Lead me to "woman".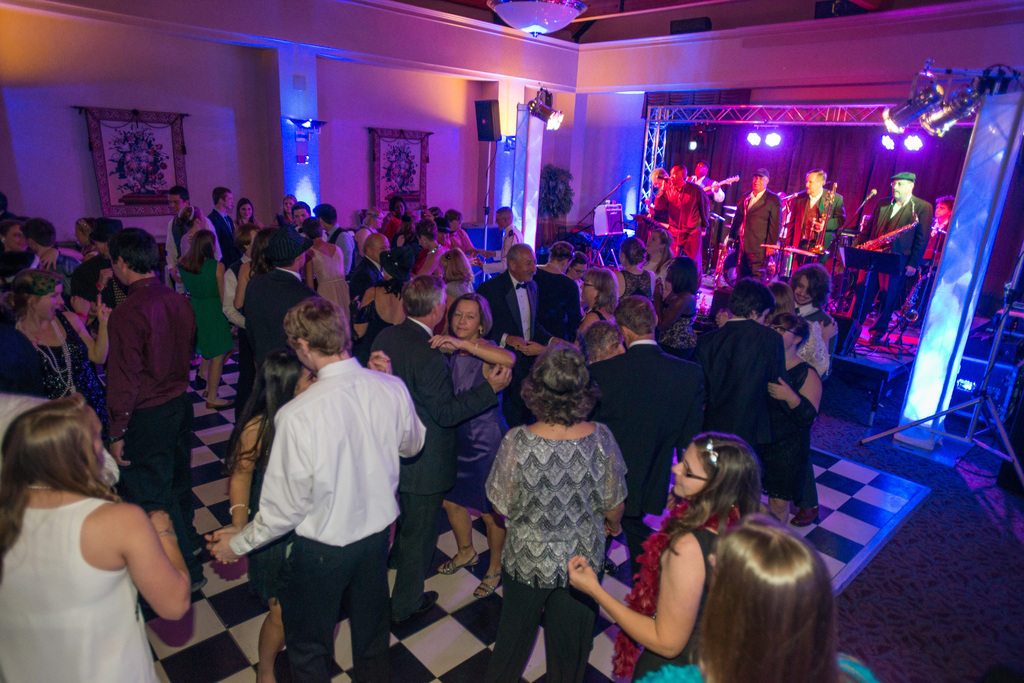
Lead to region(564, 430, 769, 682).
